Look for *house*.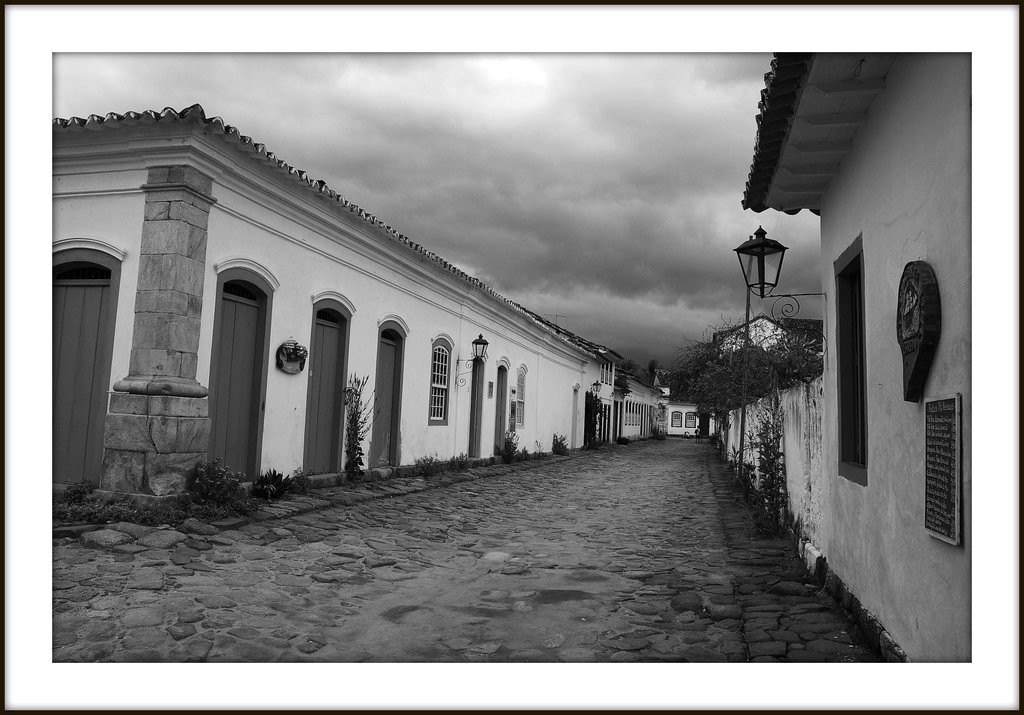
Found: bbox(652, 384, 710, 446).
